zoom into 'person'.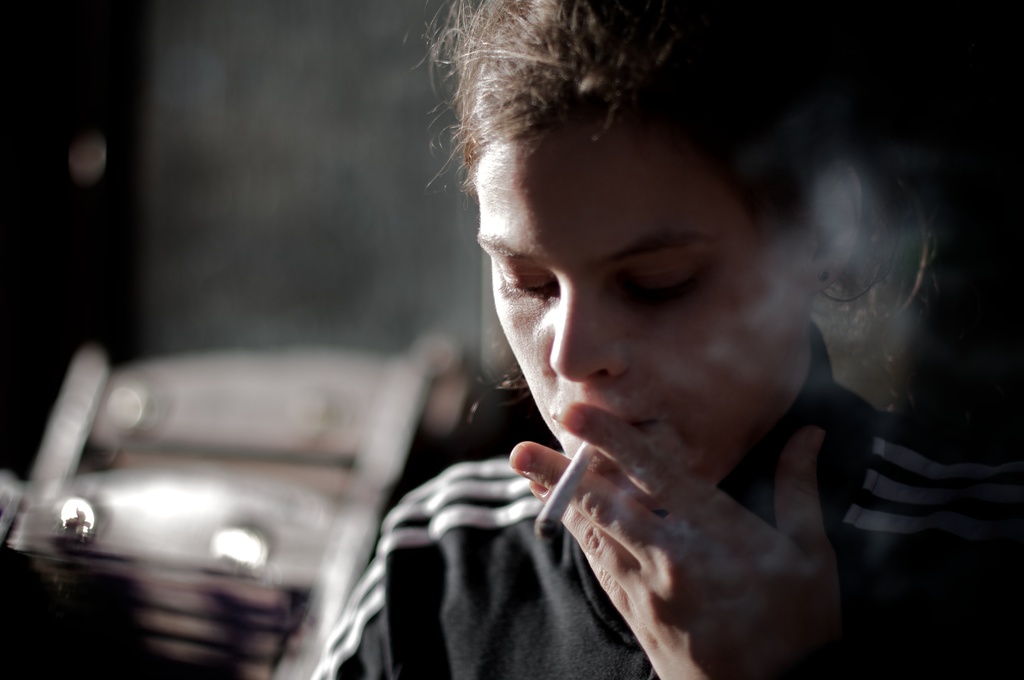
Zoom target: x1=318, y1=23, x2=913, y2=676.
